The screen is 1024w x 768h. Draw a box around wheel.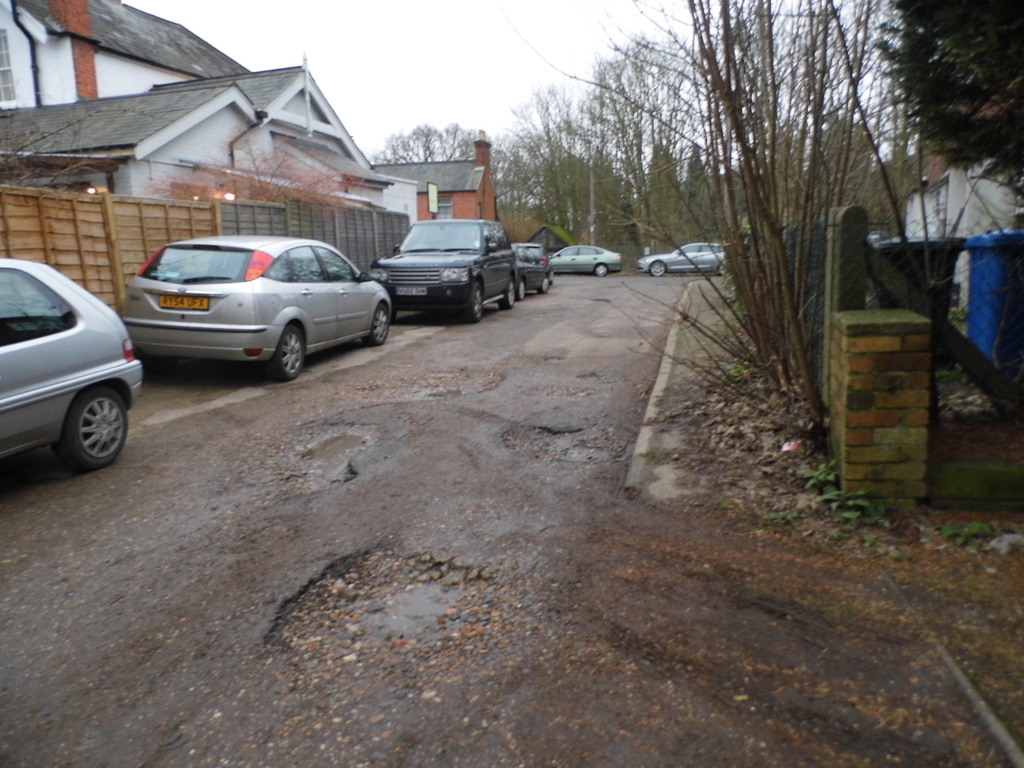
(63,385,126,467).
